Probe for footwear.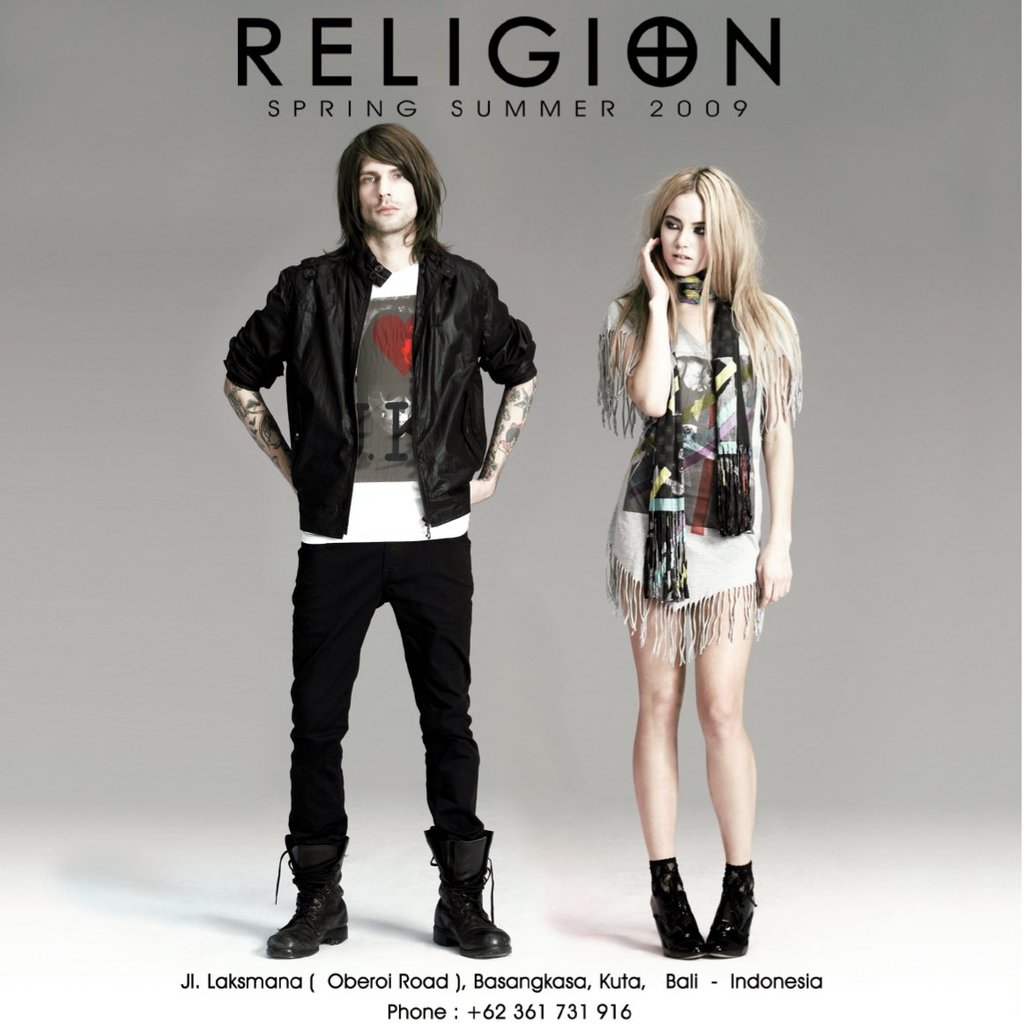
Probe result: 701,857,765,964.
